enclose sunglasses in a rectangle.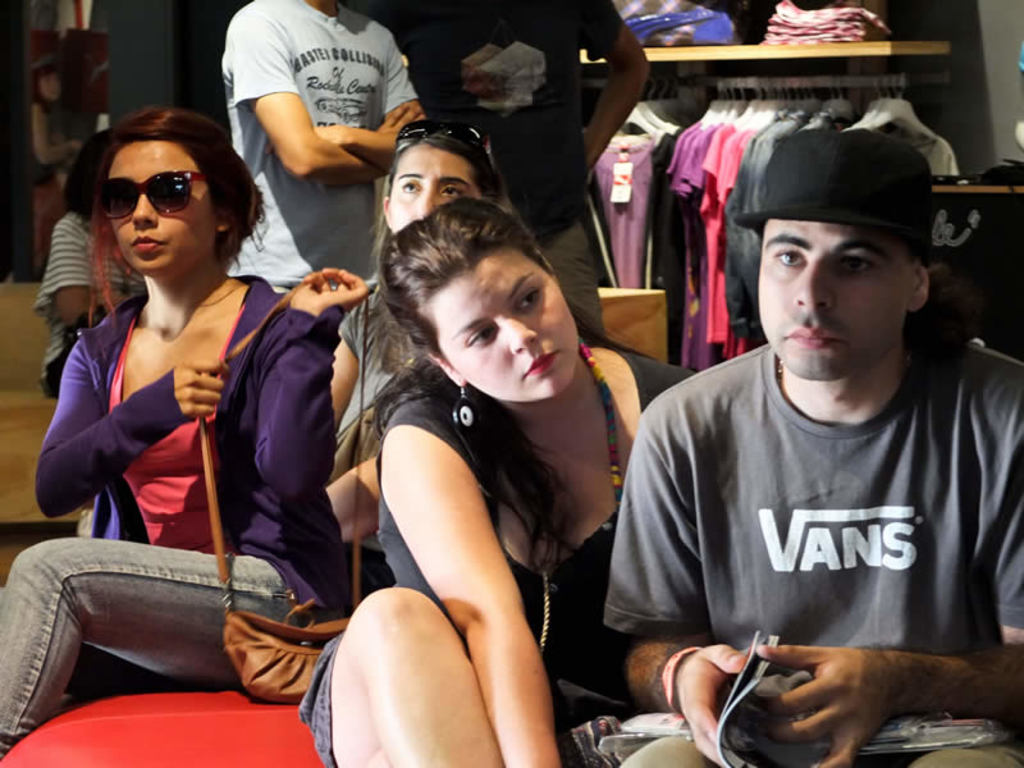
396 123 495 165.
